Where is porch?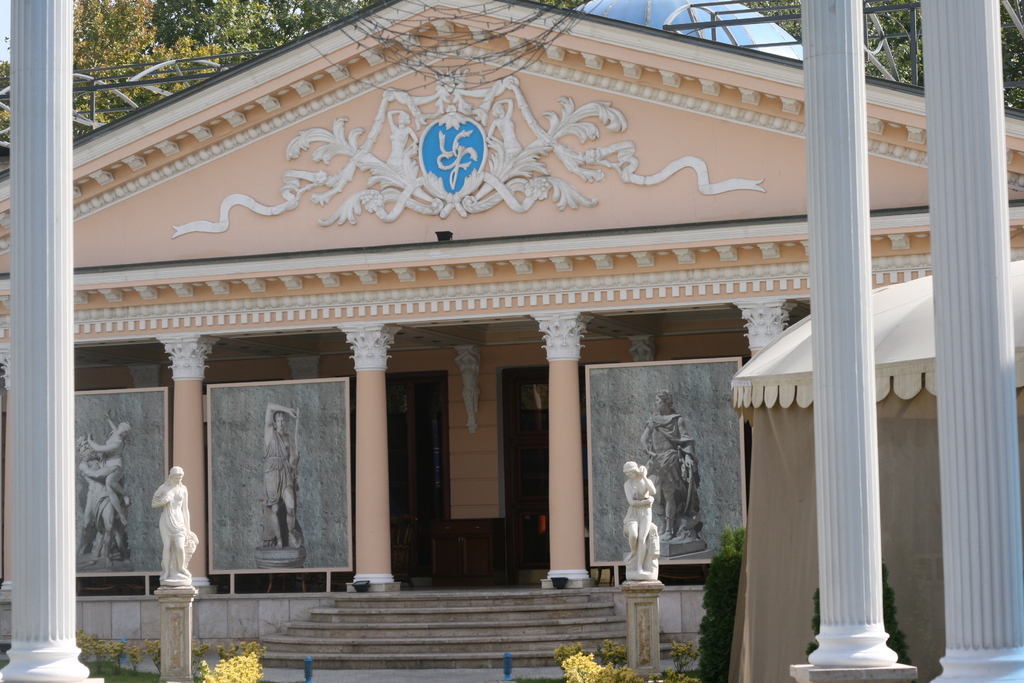
bbox=[4, 564, 710, 670].
